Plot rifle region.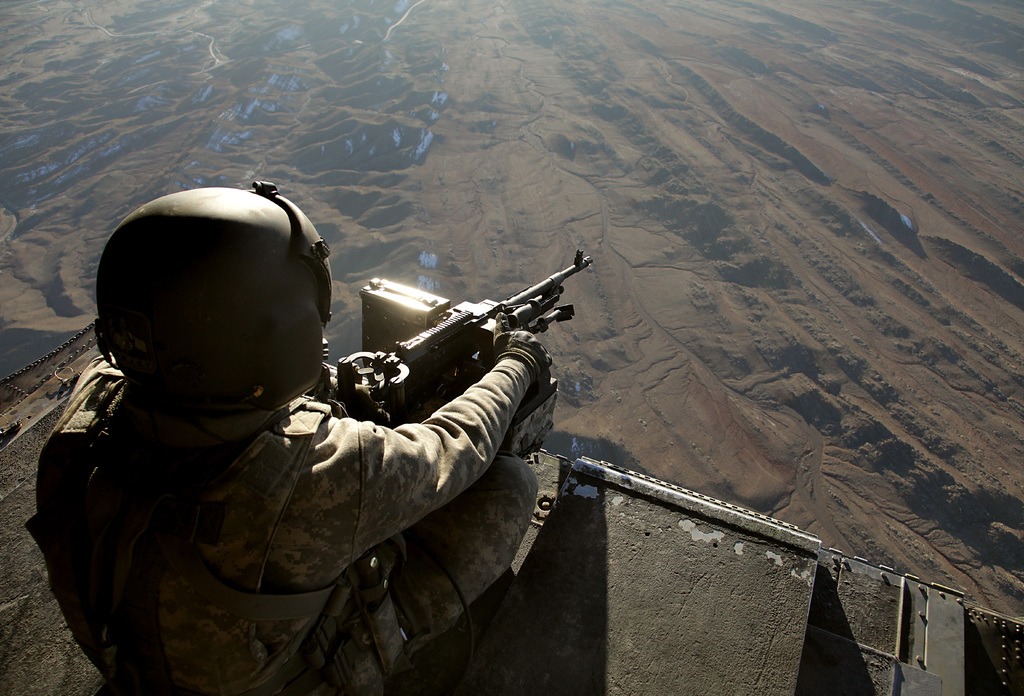
Plotted at bbox=(306, 271, 605, 512).
